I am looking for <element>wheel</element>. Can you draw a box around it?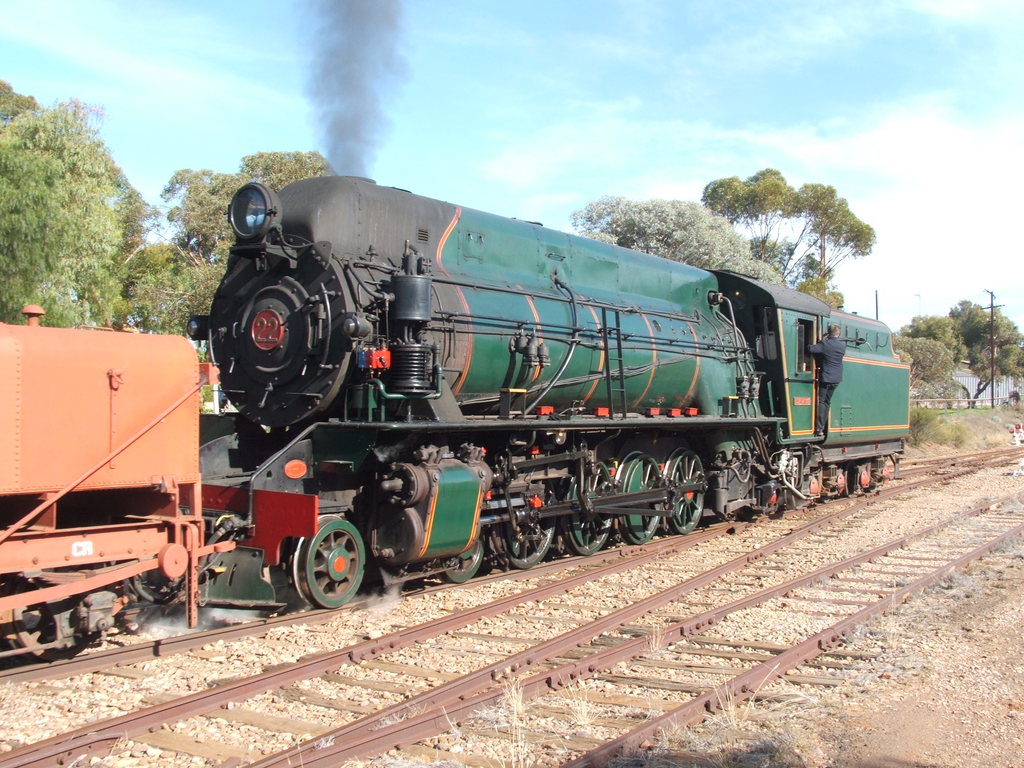
Sure, the bounding box is [561,460,614,557].
